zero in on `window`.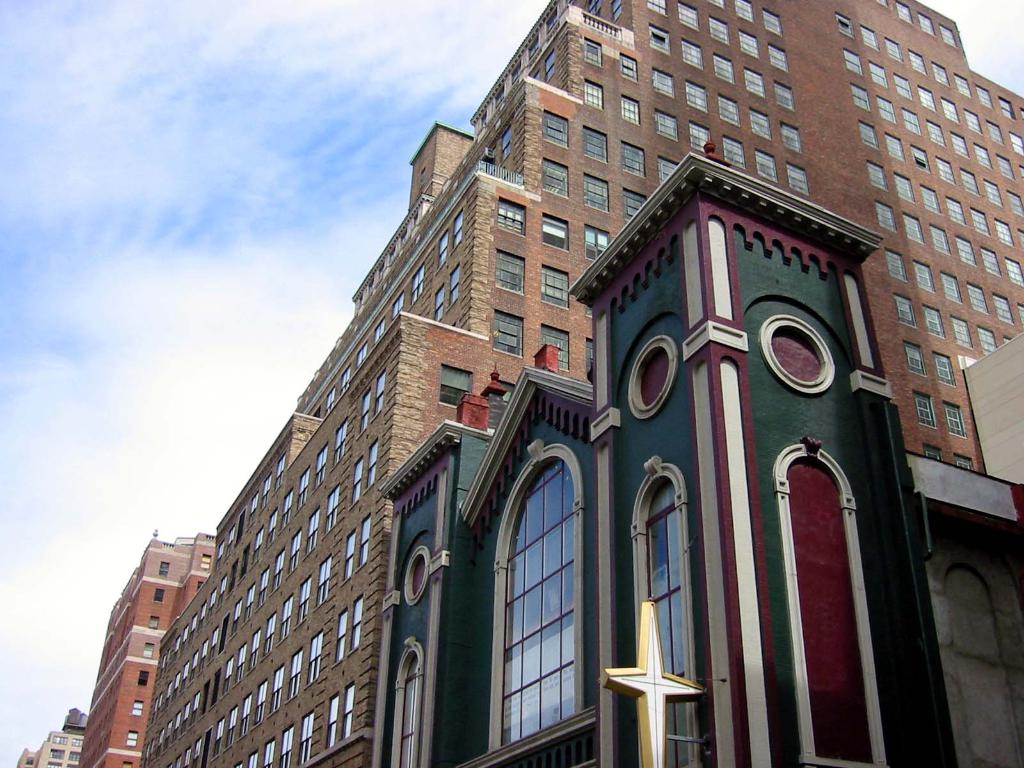
Zeroed in: <region>713, 54, 734, 86</region>.
